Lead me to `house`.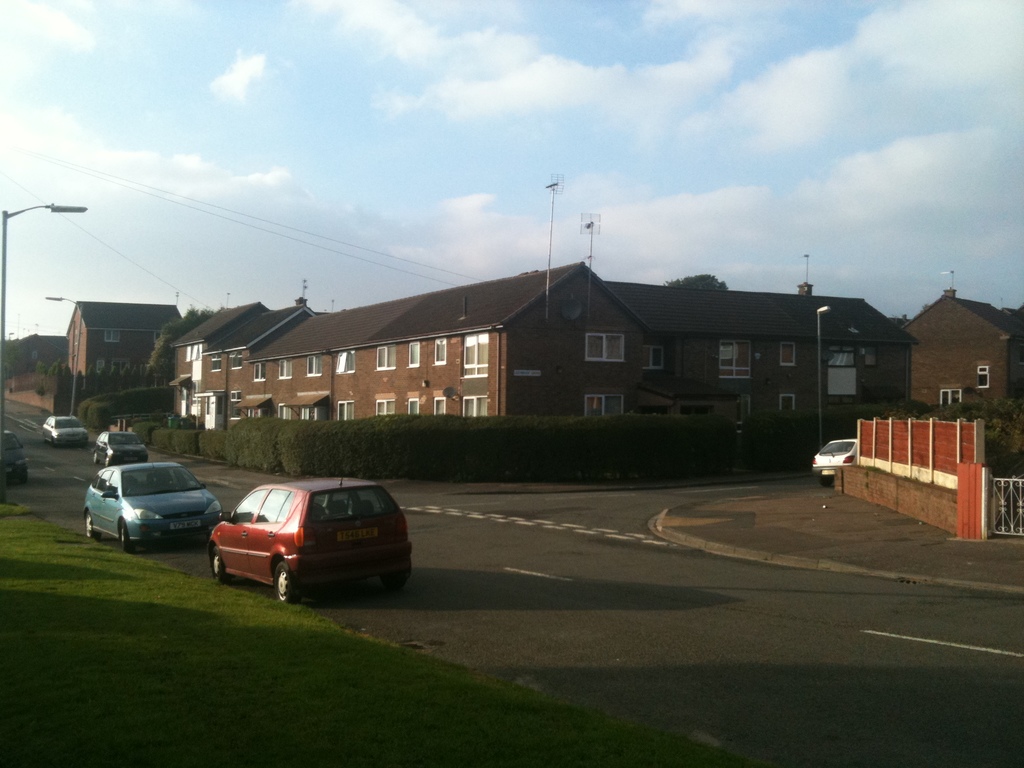
Lead to 356,270,639,430.
